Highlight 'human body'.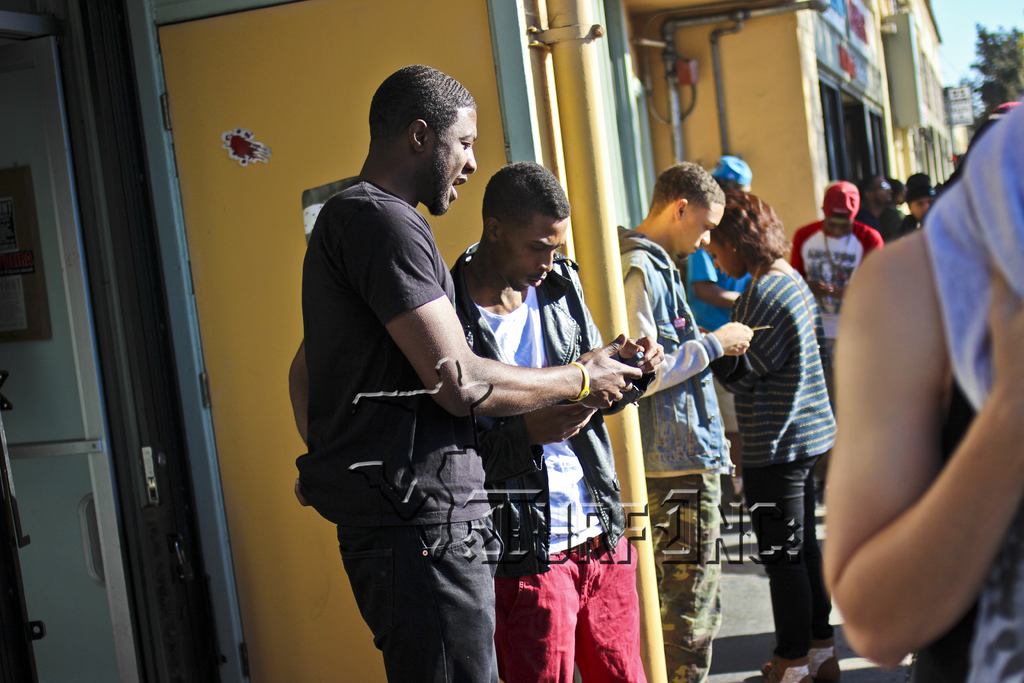
Highlighted region: {"x1": 798, "y1": 46, "x2": 1014, "y2": 682}.
